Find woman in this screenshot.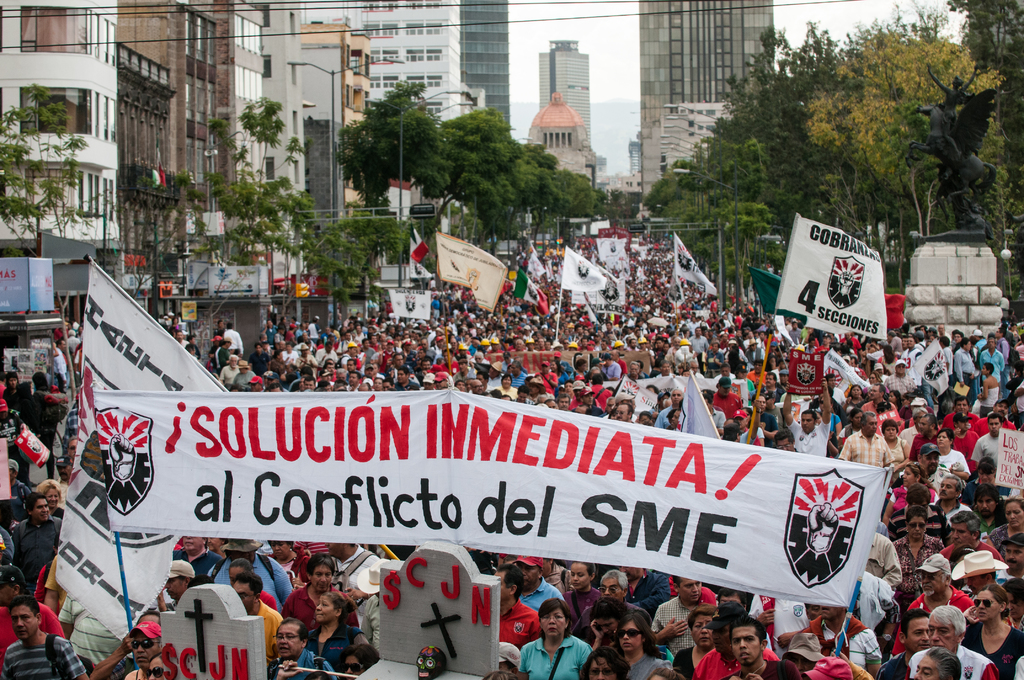
The bounding box for woman is region(148, 651, 163, 679).
